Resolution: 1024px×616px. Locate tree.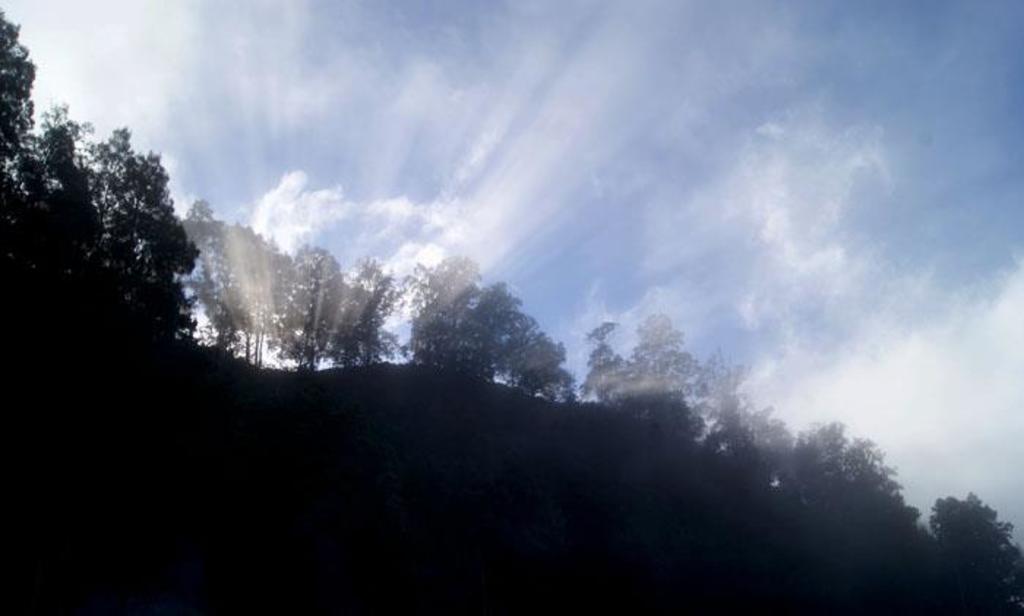
Rect(724, 402, 796, 502).
